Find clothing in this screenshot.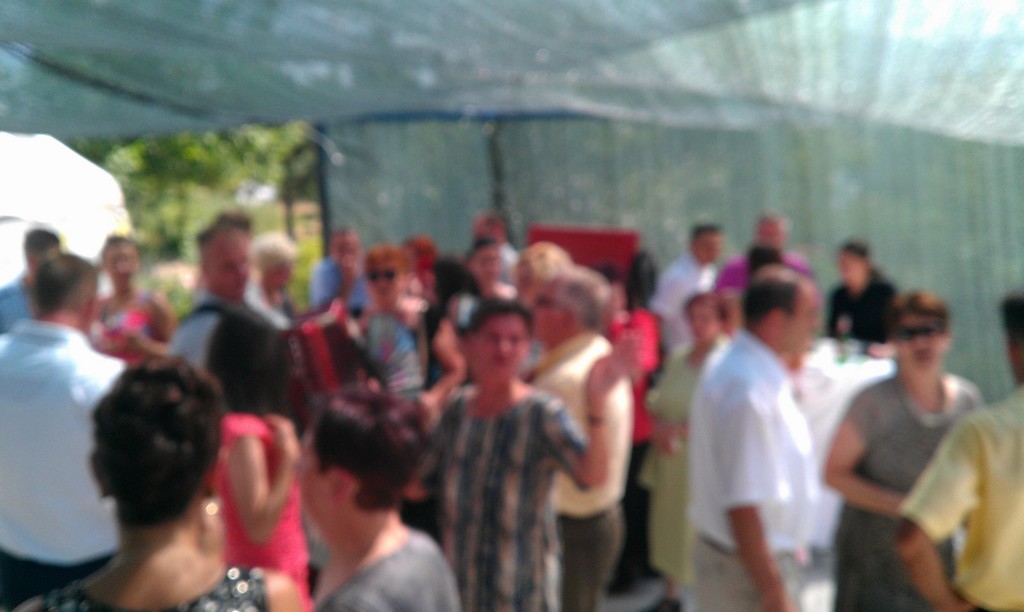
The bounding box for clothing is (643, 261, 719, 359).
